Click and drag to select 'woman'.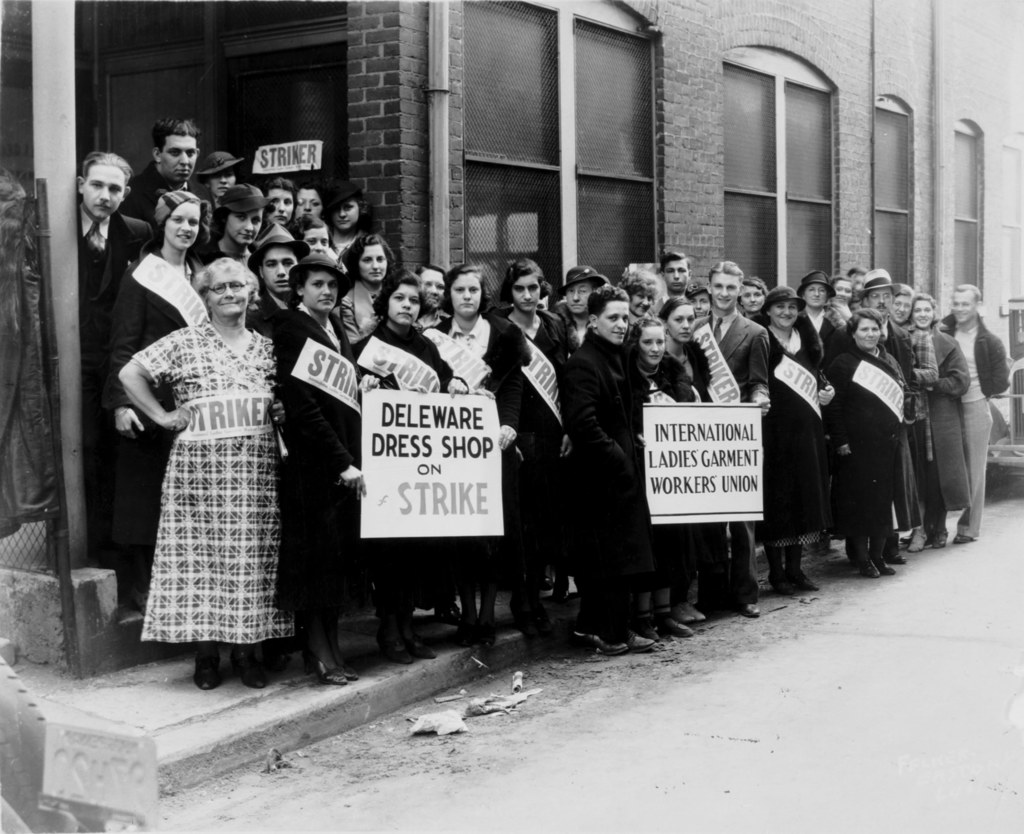
Selection: {"left": 347, "top": 274, "right": 468, "bottom": 673}.
